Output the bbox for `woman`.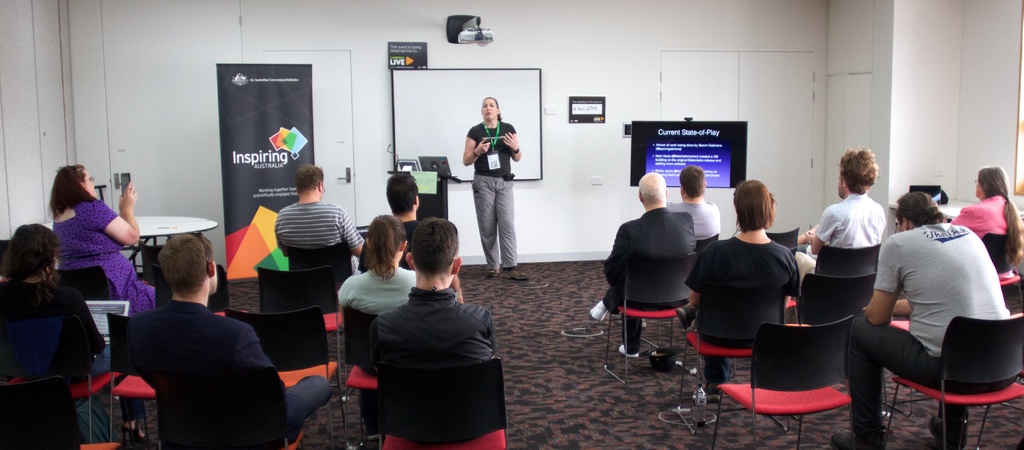
select_region(339, 211, 414, 316).
